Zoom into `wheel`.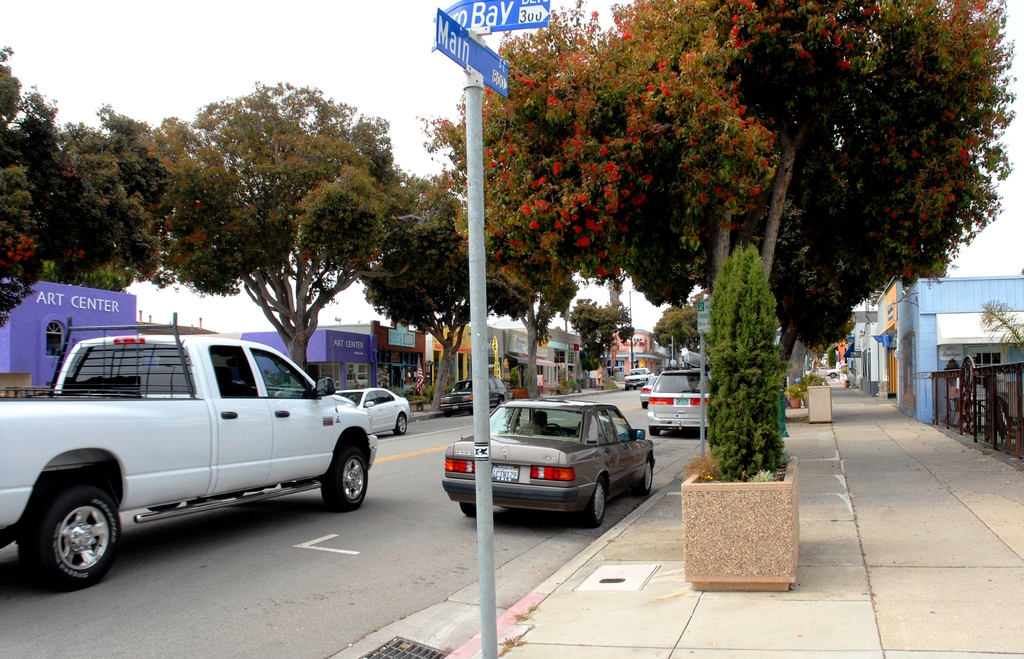
Zoom target: {"left": 321, "top": 451, "right": 369, "bottom": 510}.
